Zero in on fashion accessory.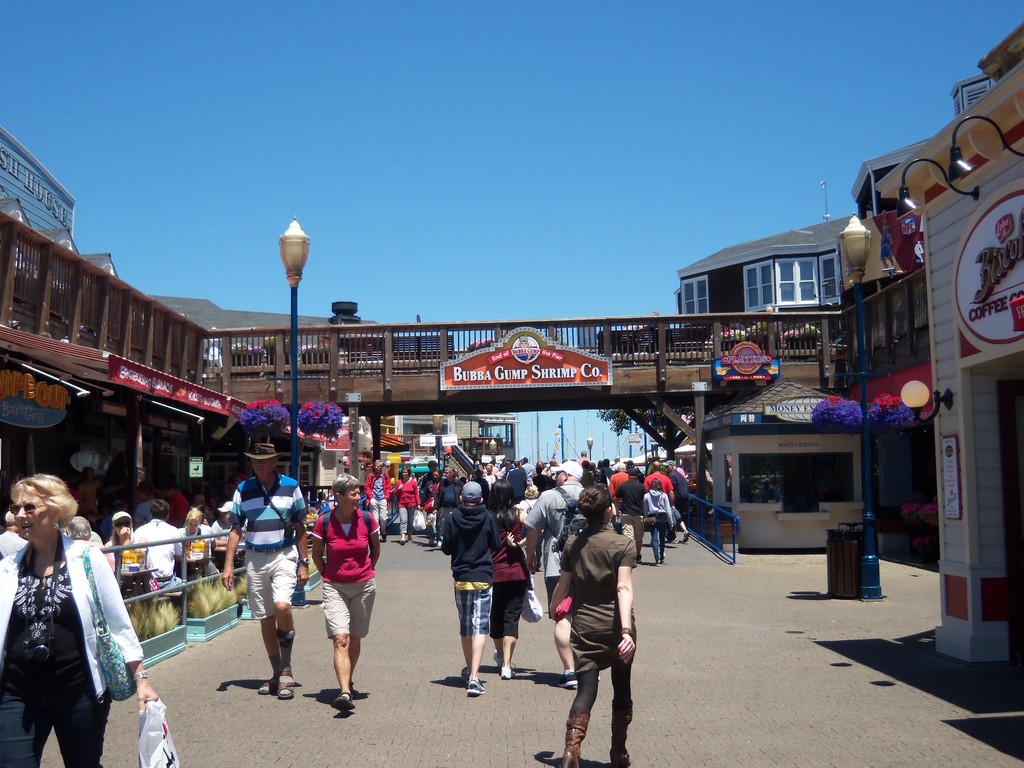
Zeroed in: (559,671,578,687).
